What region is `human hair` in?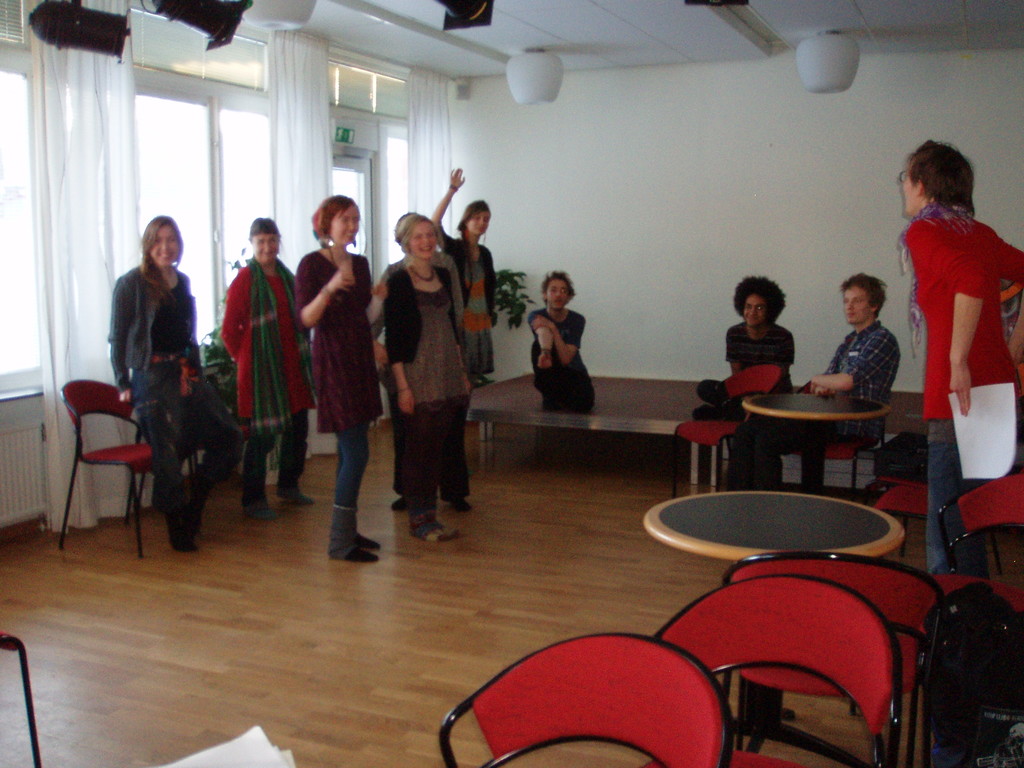
BBox(730, 273, 790, 316).
